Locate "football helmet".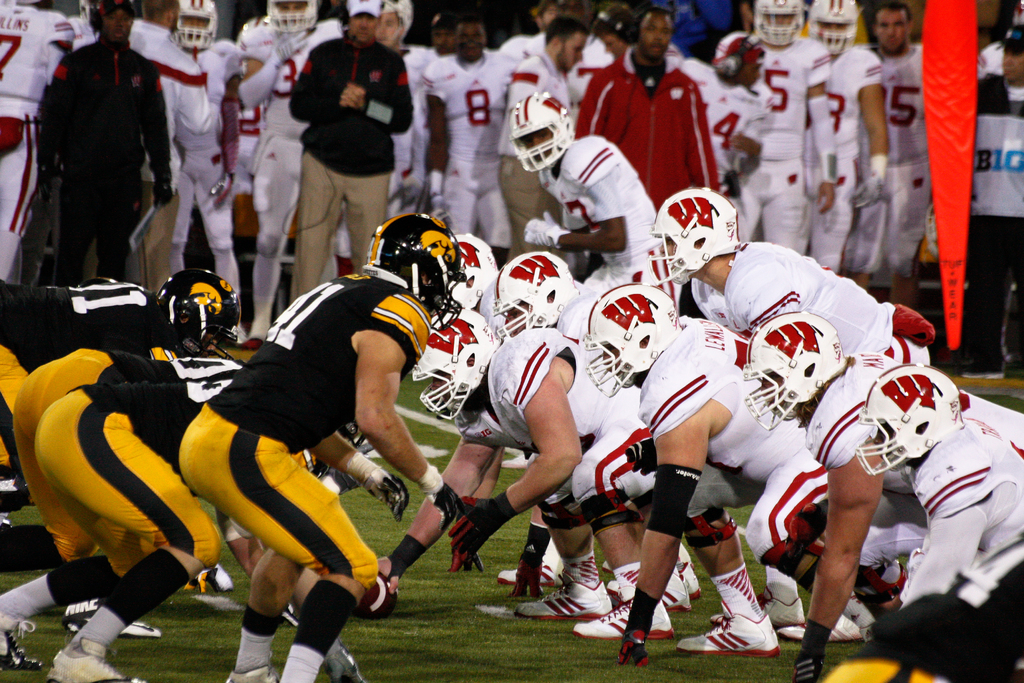
Bounding box: region(464, 235, 500, 307).
